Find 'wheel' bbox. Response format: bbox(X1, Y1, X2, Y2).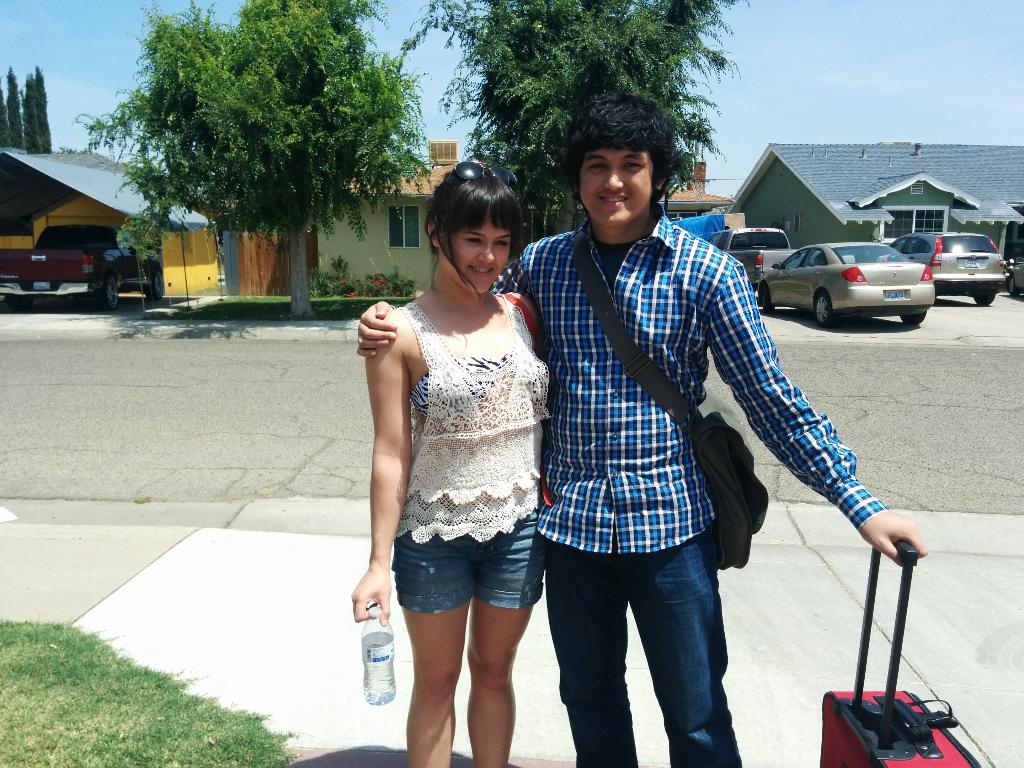
bbox(972, 295, 997, 307).
